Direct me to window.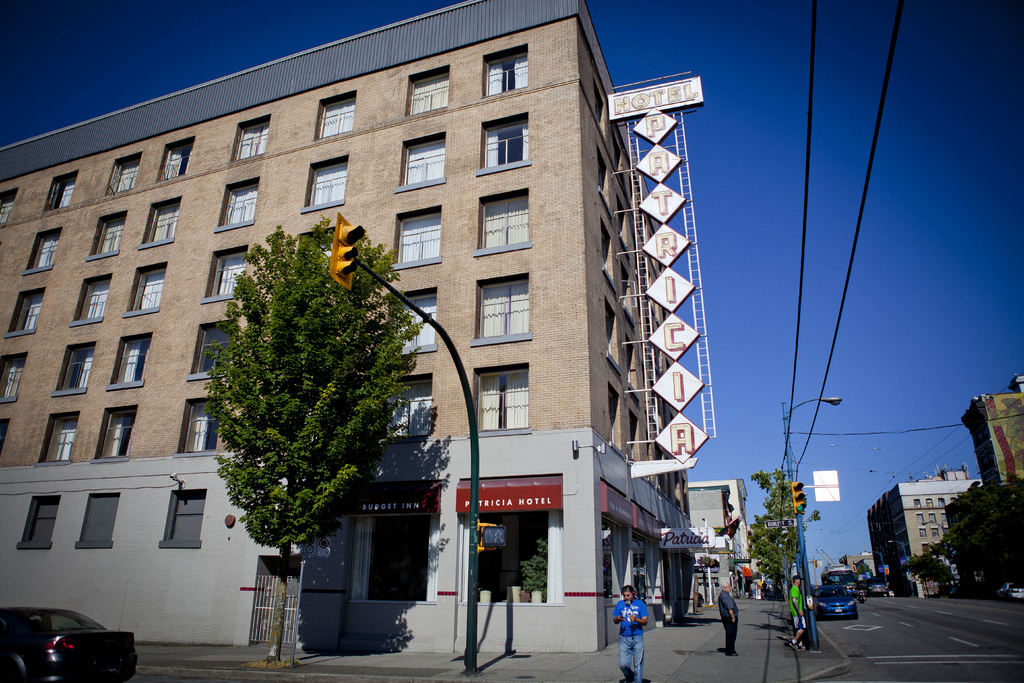
Direction: {"left": 104, "top": 331, "right": 152, "bottom": 383}.
